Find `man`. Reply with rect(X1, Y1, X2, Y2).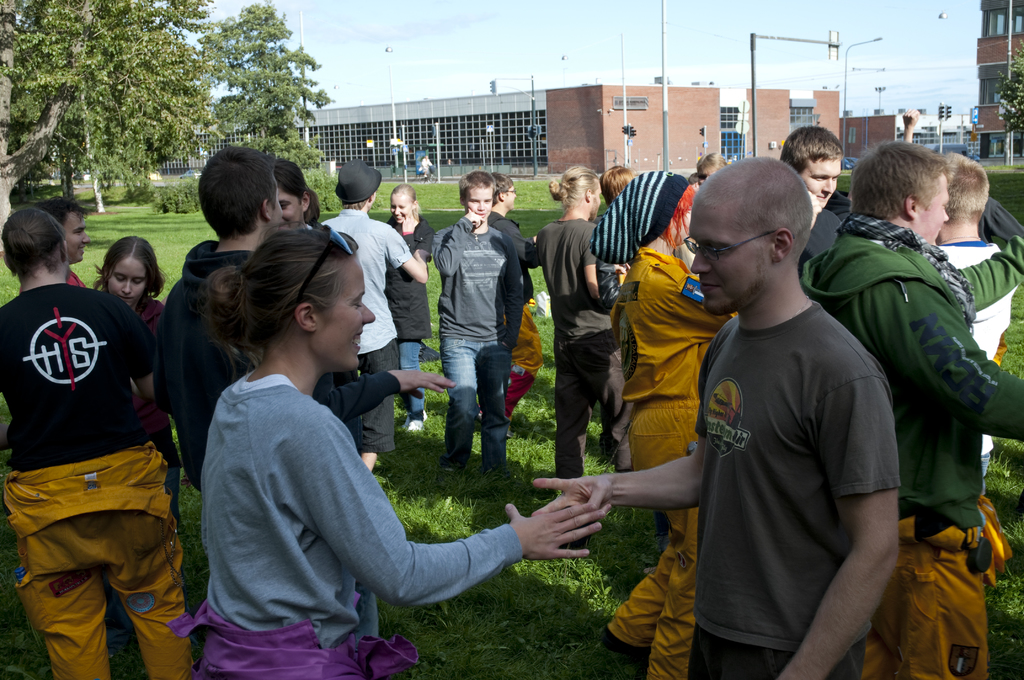
rect(780, 130, 842, 205).
